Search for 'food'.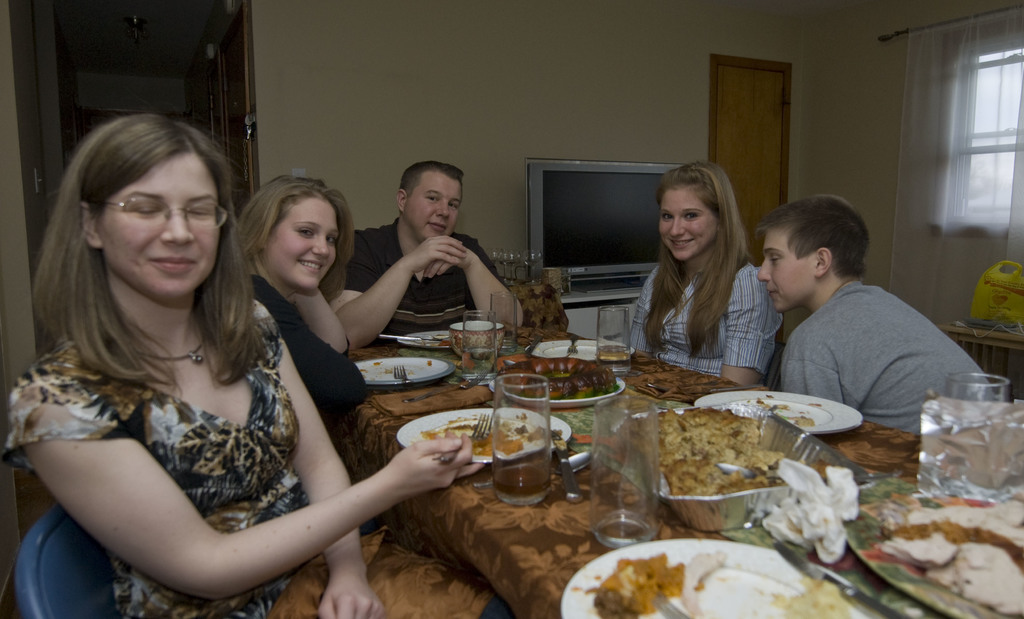
Found at pyautogui.locateOnScreen(499, 349, 618, 398).
